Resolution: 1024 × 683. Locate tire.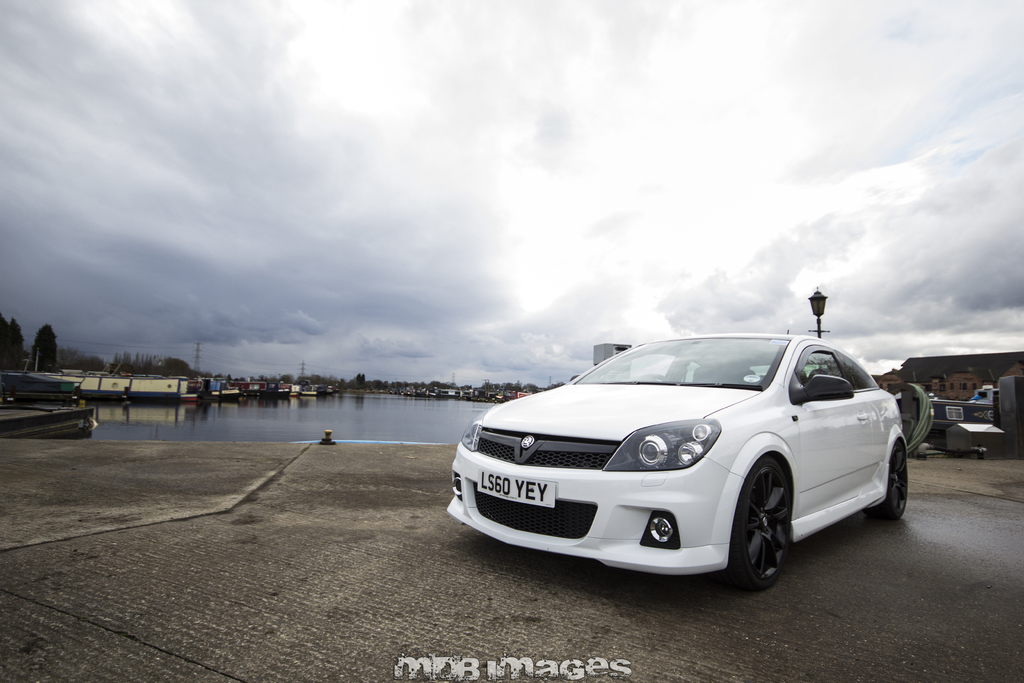
pyautogui.locateOnScreen(879, 437, 909, 520).
